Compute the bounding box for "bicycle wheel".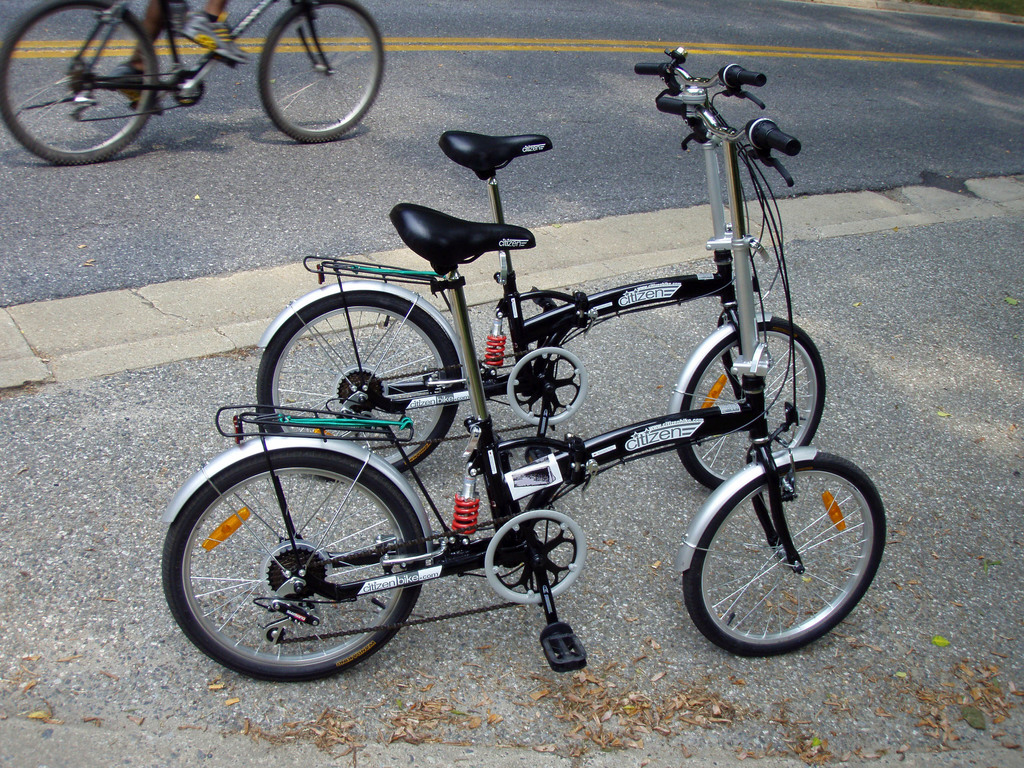
pyautogui.locateOnScreen(259, 0, 383, 147).
